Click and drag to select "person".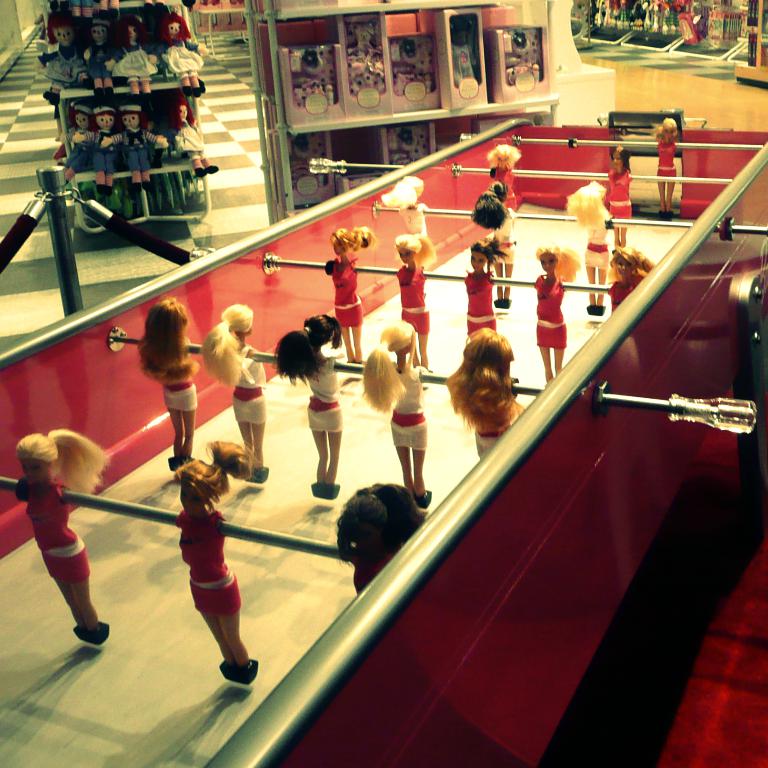
Selection: x1=160, y1=11, x2=213, y2=96.
